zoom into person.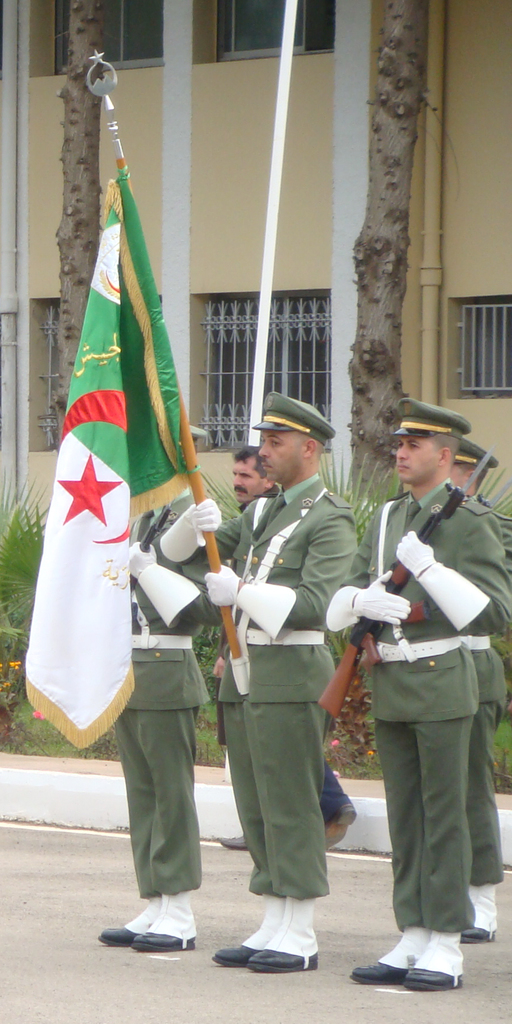
Zoom target: region(323, 394, 508, 990).
